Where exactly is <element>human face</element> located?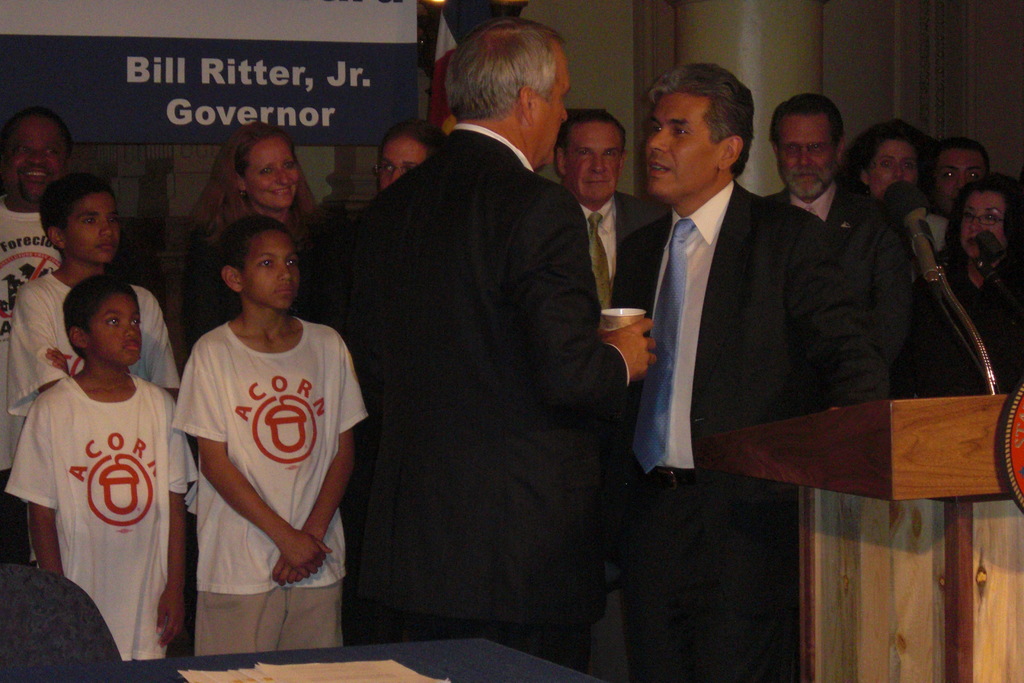
Its bounding box is box=[246, 226, 302, 306].
